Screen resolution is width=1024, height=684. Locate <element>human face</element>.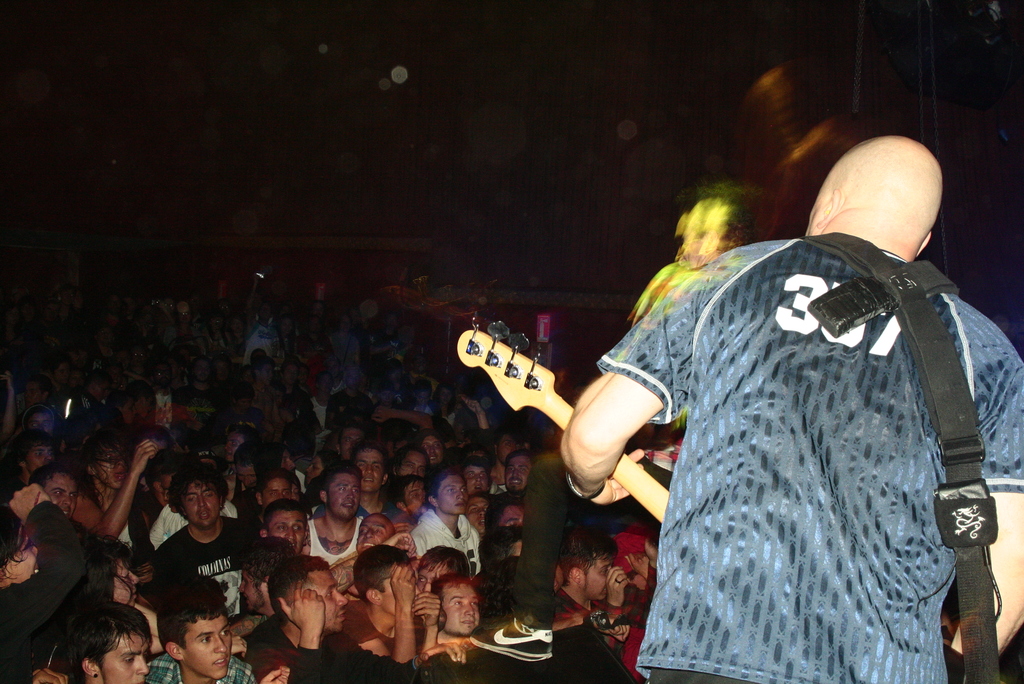
box=[359, 519, 392, 554].
